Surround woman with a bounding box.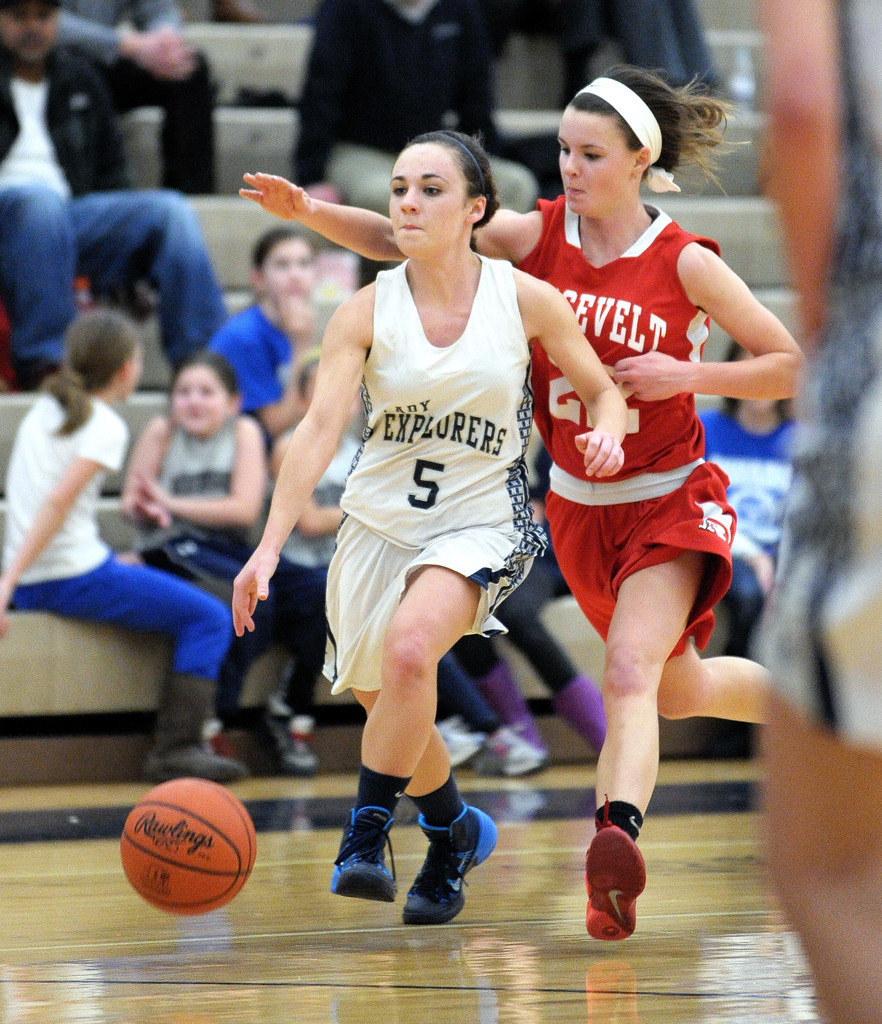
detection(243, 69, 811, 935).
